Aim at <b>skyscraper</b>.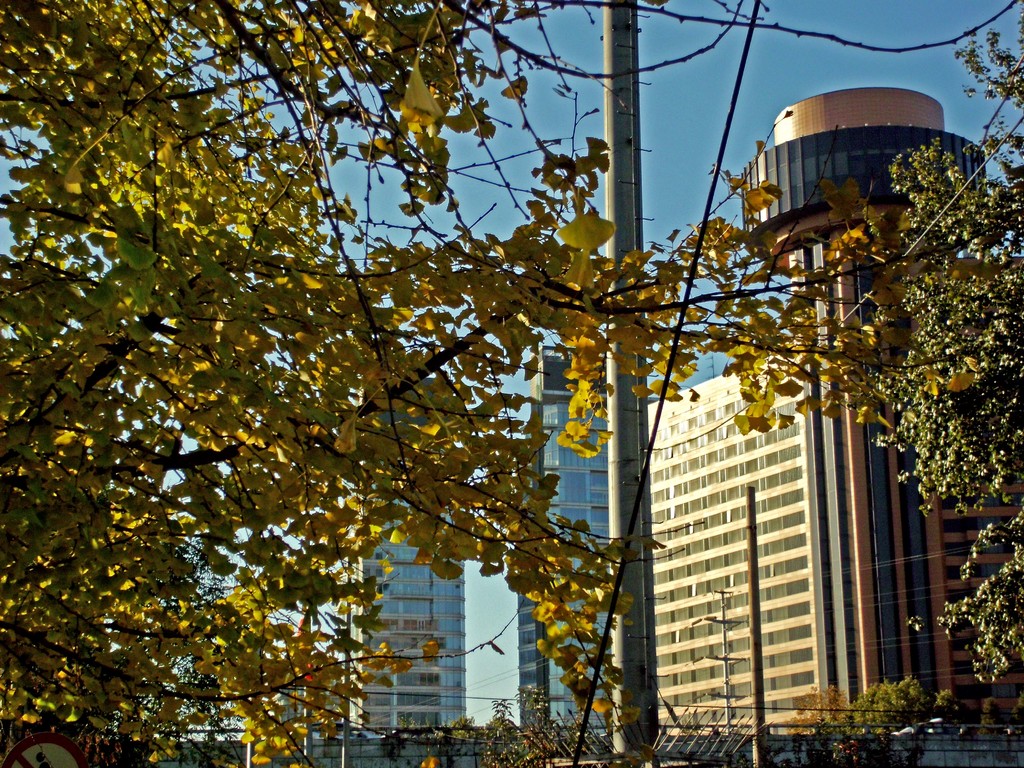
Aimed at x1=736 y1=86 x2=1023 y2=767.
